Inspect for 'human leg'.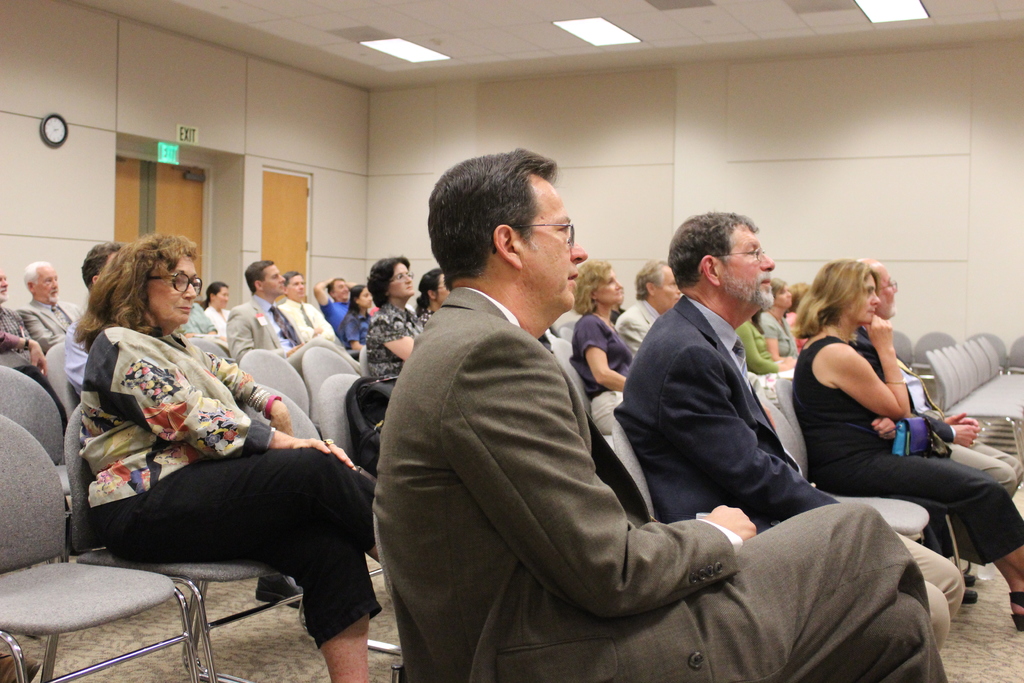
Inspection: Rect(323, 609, 370, 682).
